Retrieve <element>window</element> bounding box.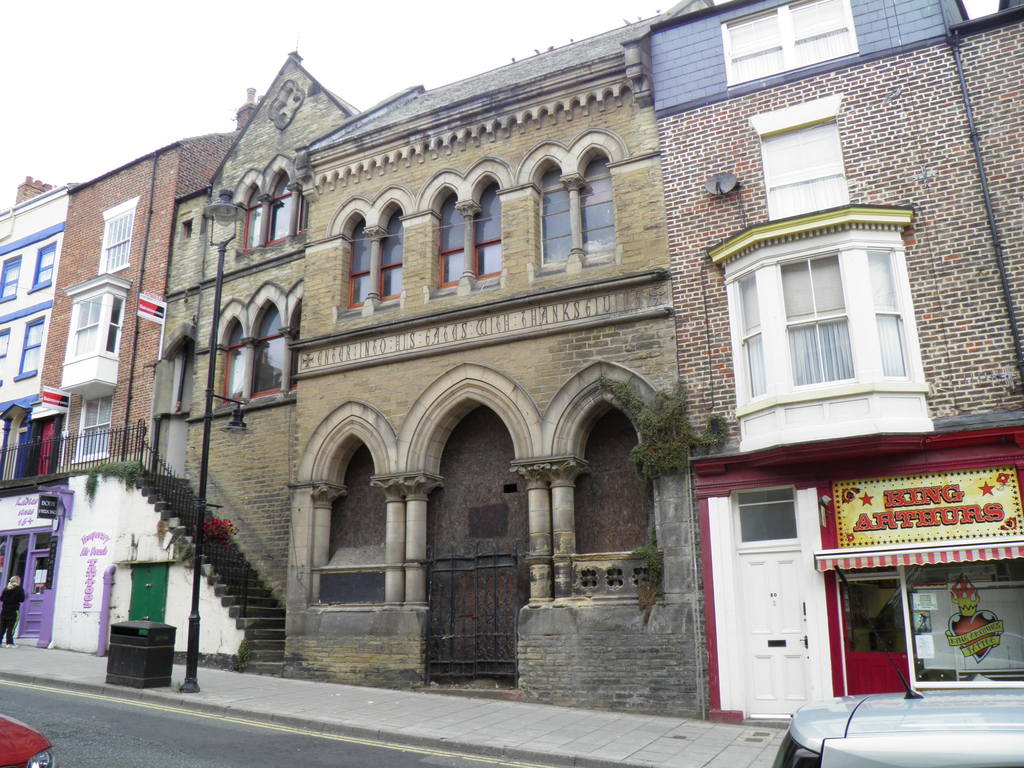
Bounding box: <box>421,159,511,306</box>.
